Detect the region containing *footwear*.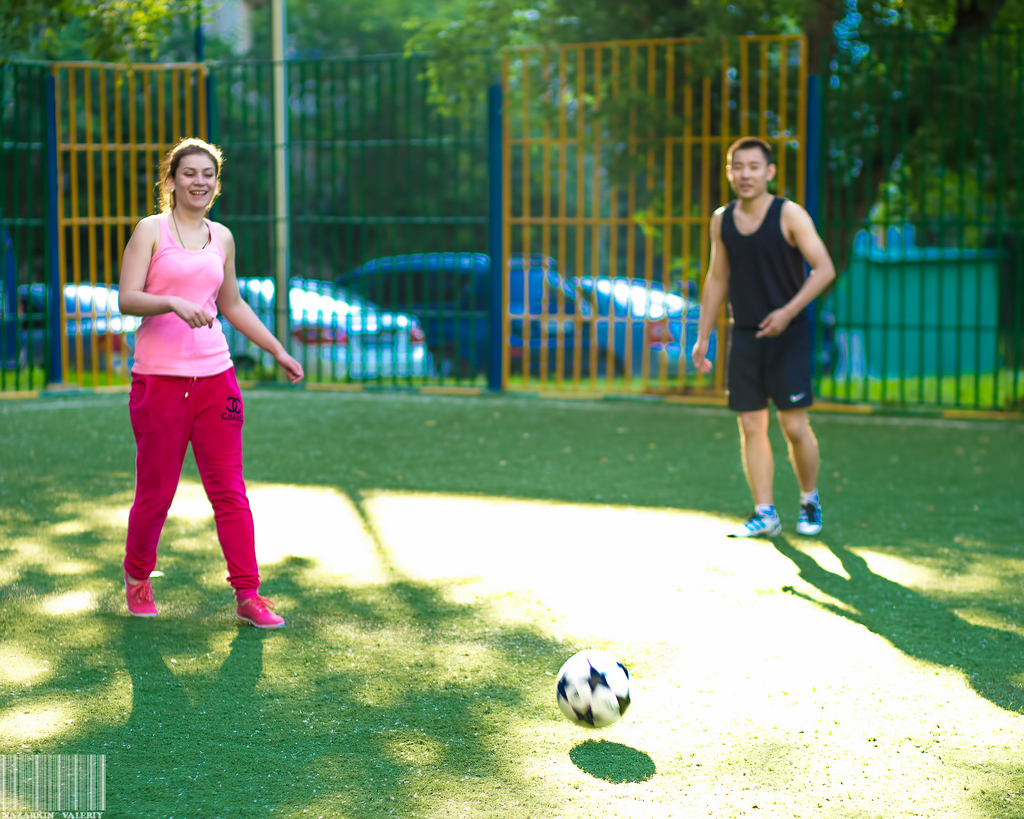
235 593 288 627.
